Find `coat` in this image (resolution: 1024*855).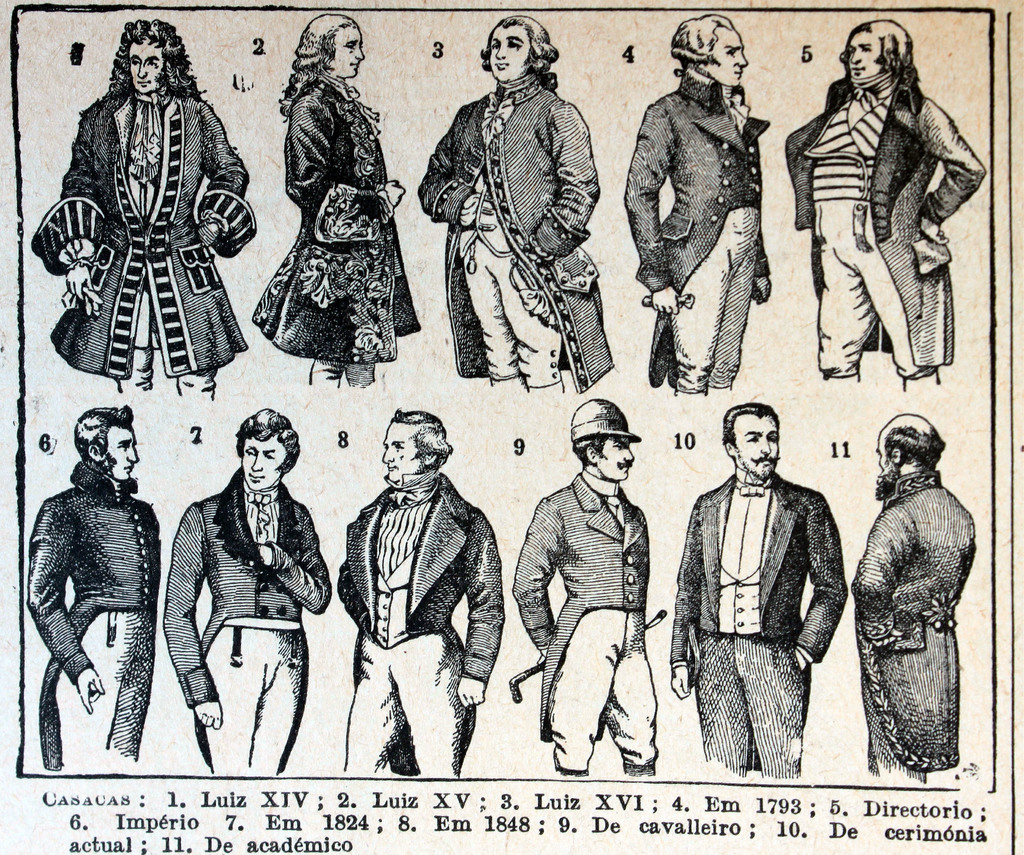
335, 471, 498, 772.
